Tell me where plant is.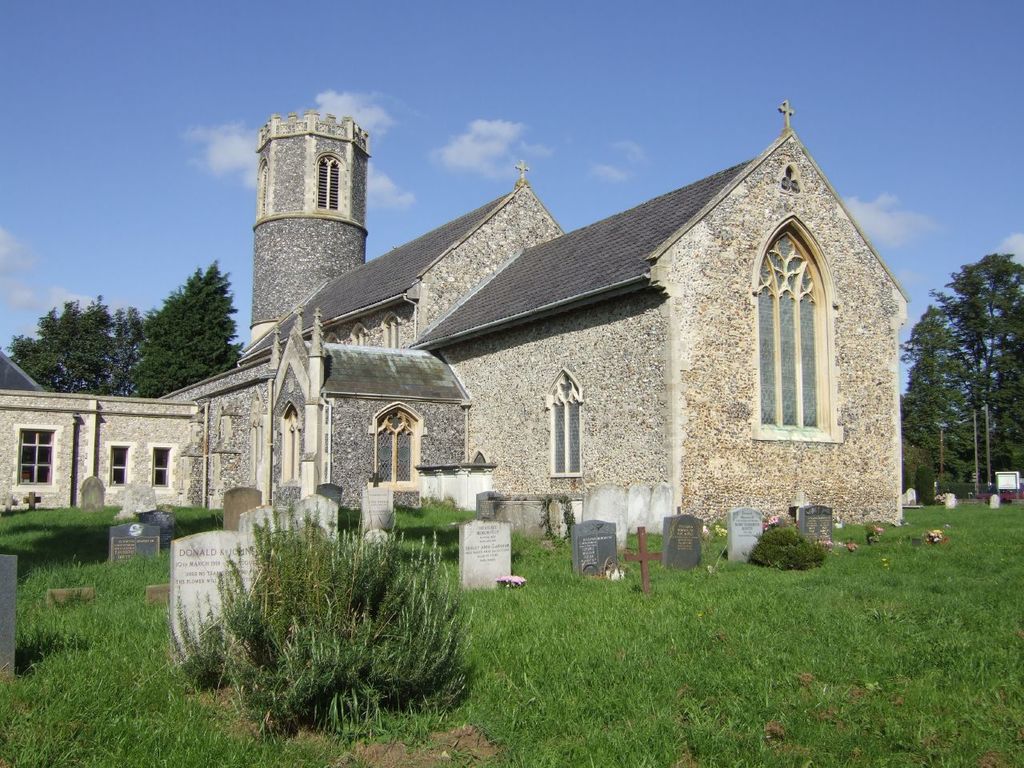
plant is at detection(134, 486, 518, 733).
